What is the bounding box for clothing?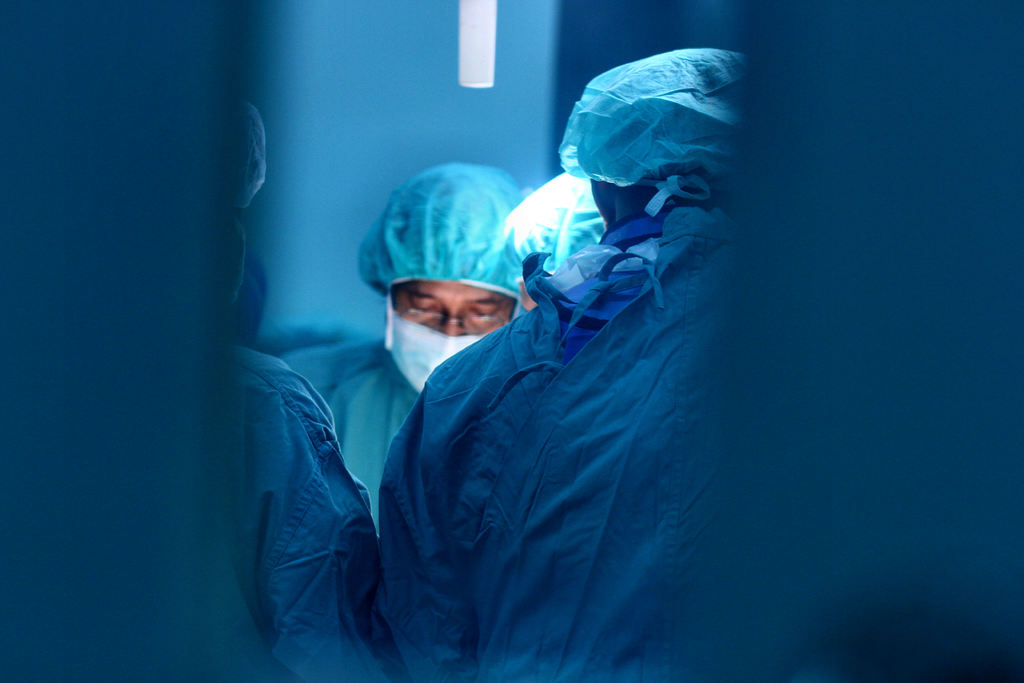
BBox(285, 315, 422, 535).
